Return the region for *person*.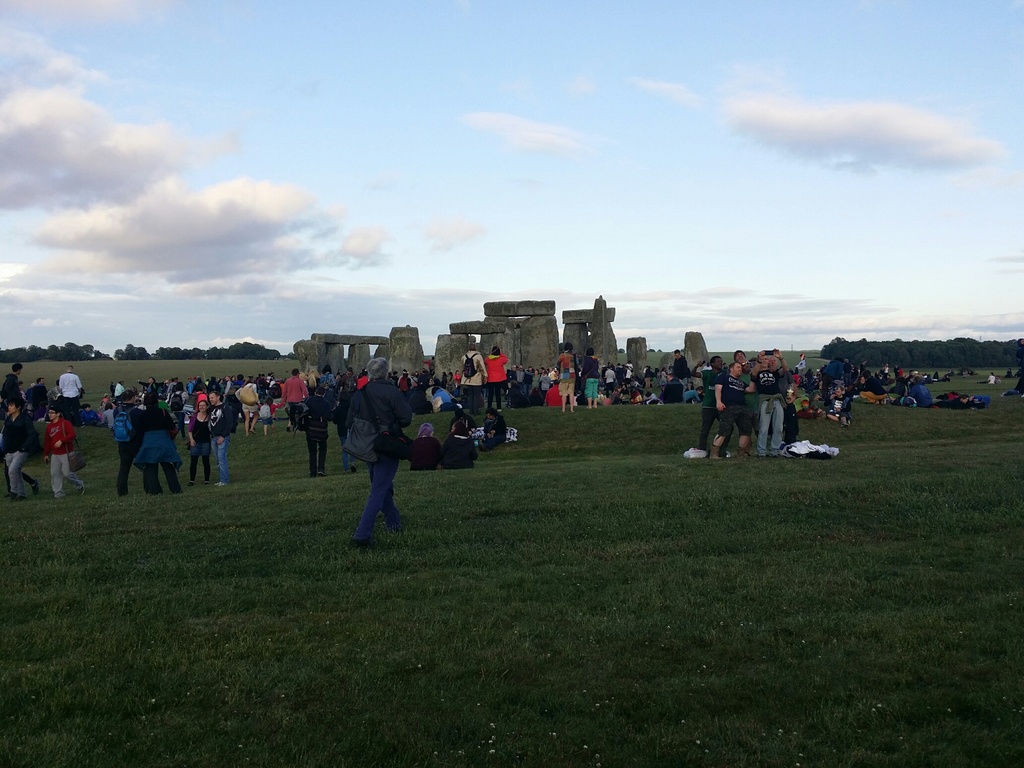
(86, 402, 103, 426).
